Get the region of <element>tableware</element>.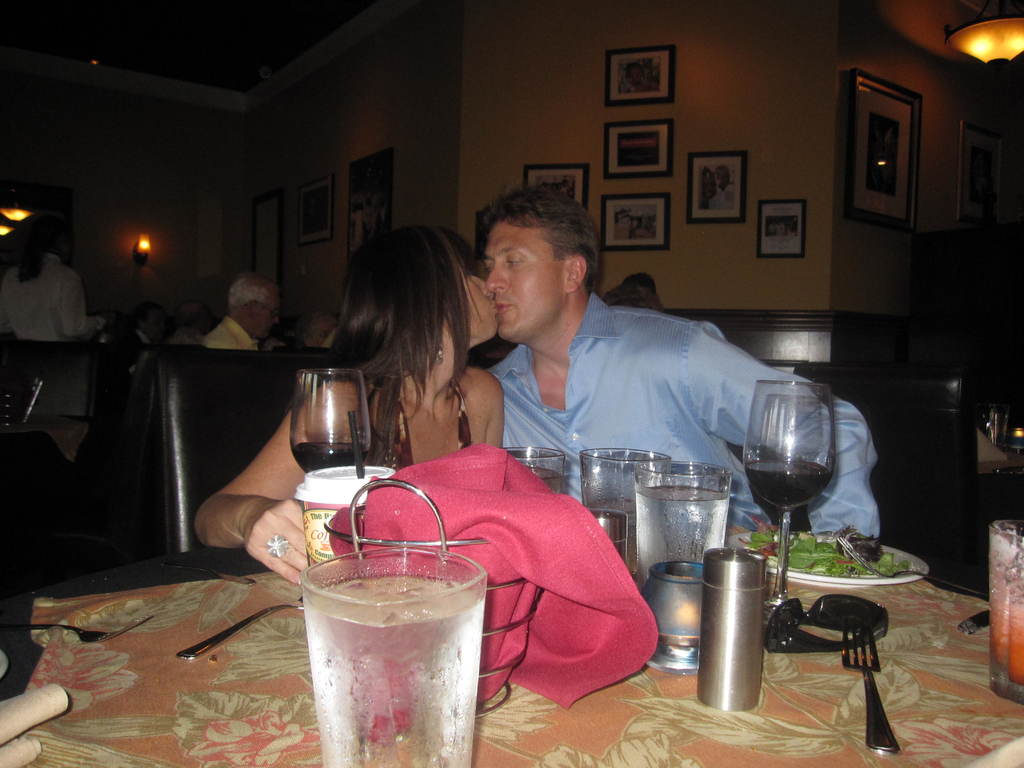
<box>300,571,487,746</box>.
